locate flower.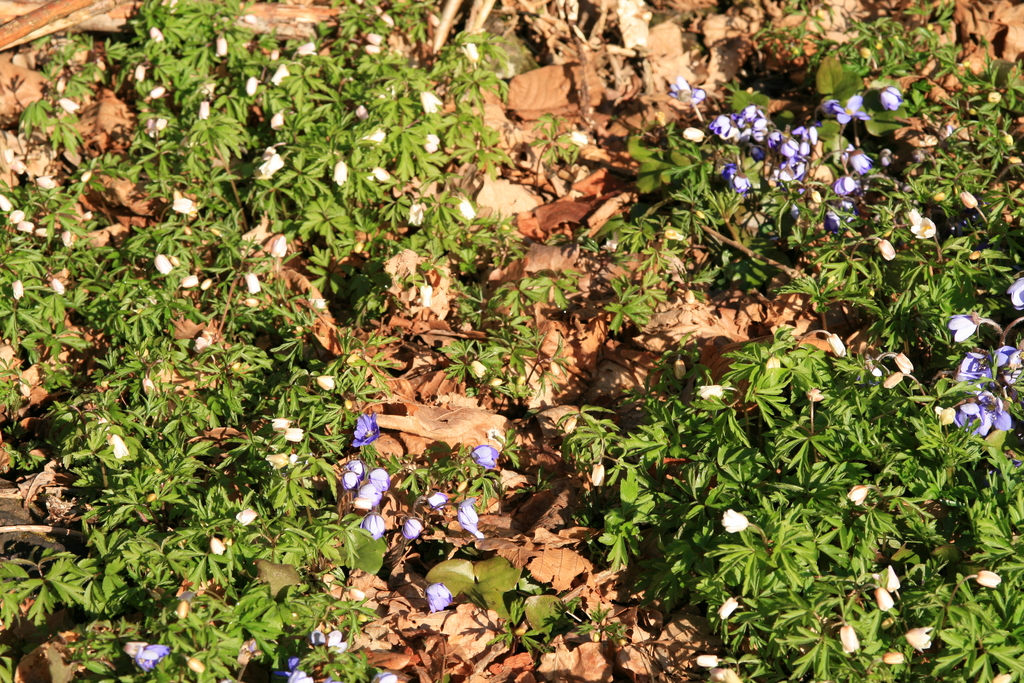
Bounding box: {"x1": 181, "y1": 273, "x2": 200, "y2": 289}.
